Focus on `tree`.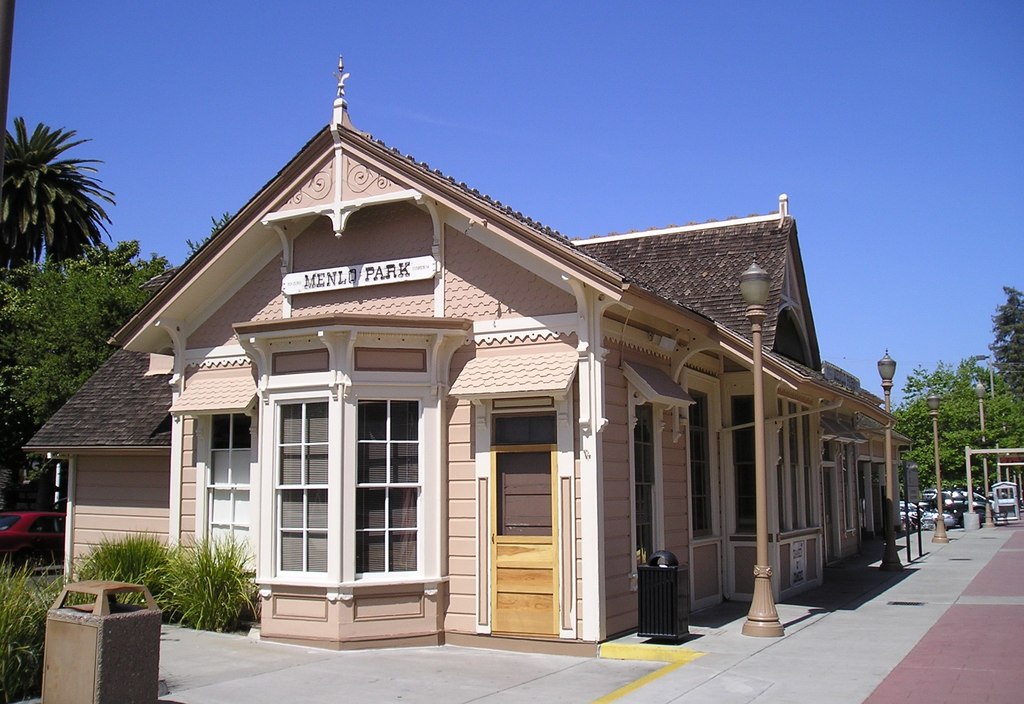
Focused at l=0, t=232, r=168, b=499.
